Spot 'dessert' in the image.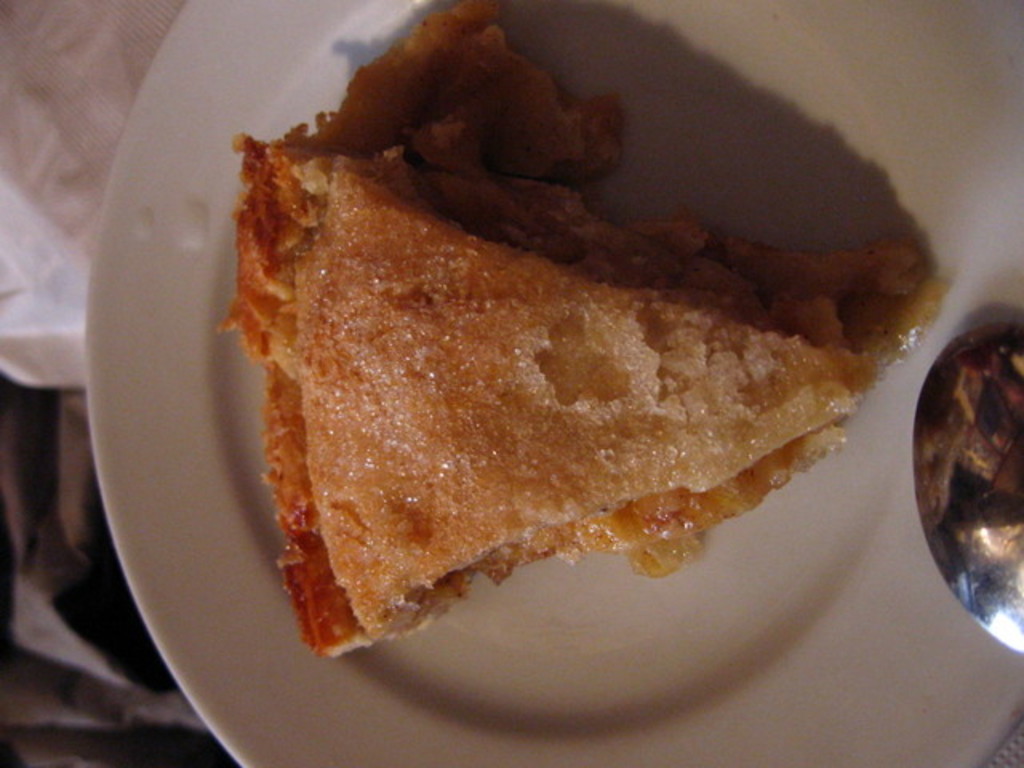
'dessert' found at box(214, 14, 906, 642).
